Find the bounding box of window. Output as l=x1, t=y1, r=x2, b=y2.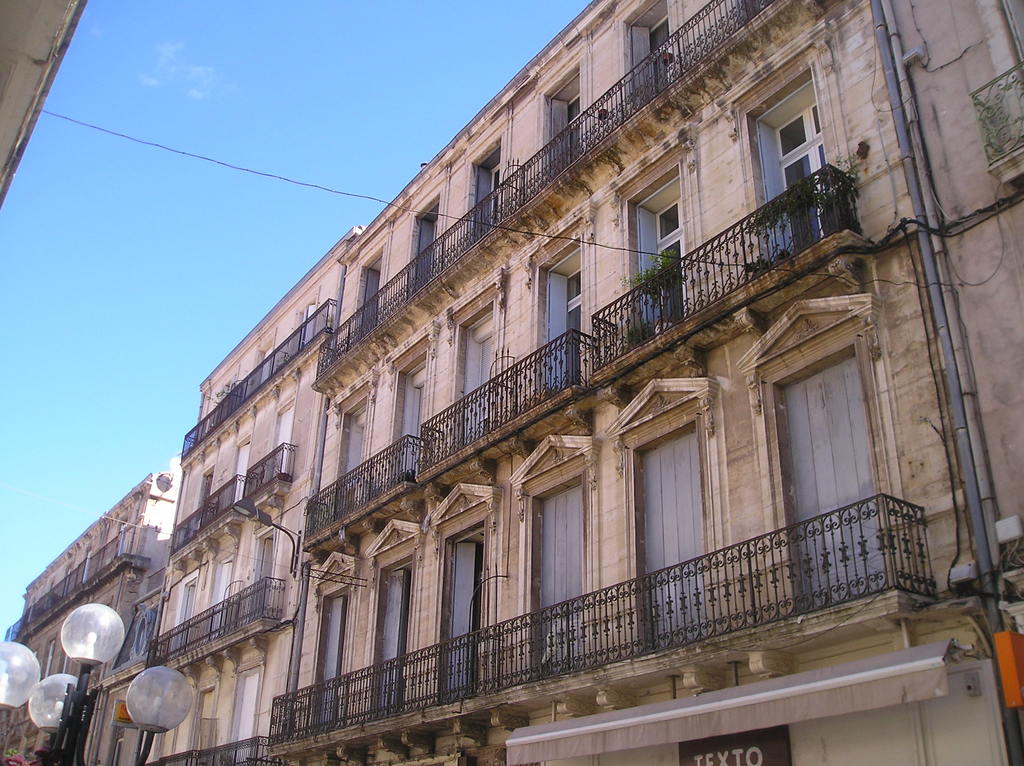
l=771, t=344, r=897, b=607.
